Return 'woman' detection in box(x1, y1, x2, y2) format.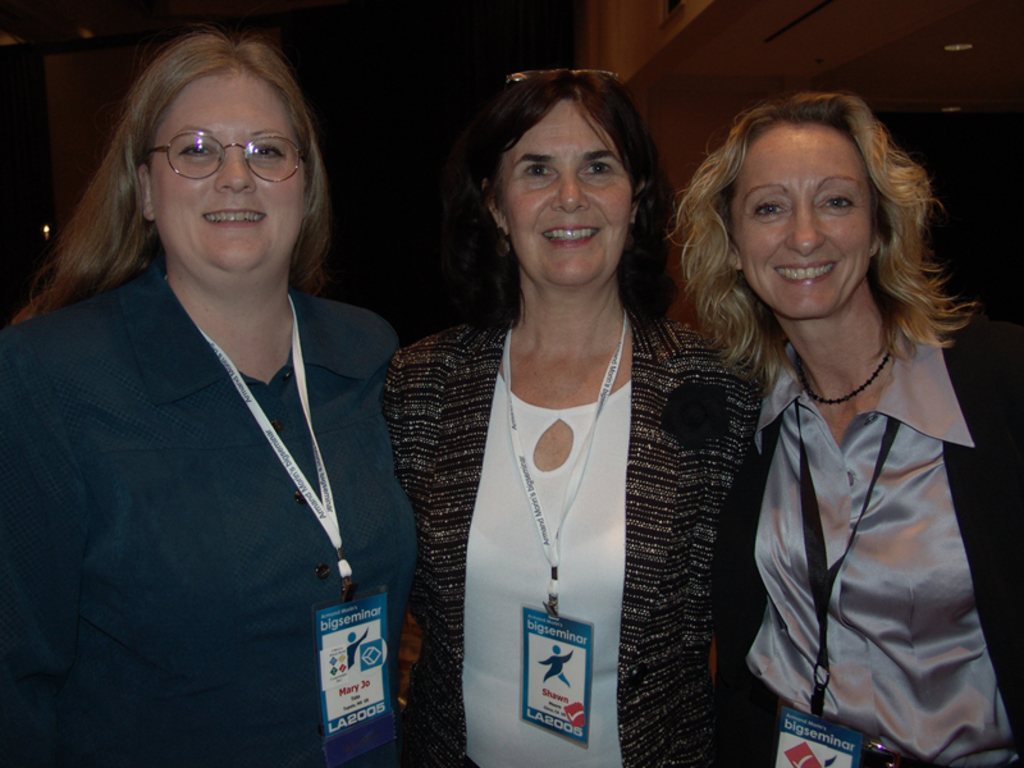
box(0, 31, 410, 767).
